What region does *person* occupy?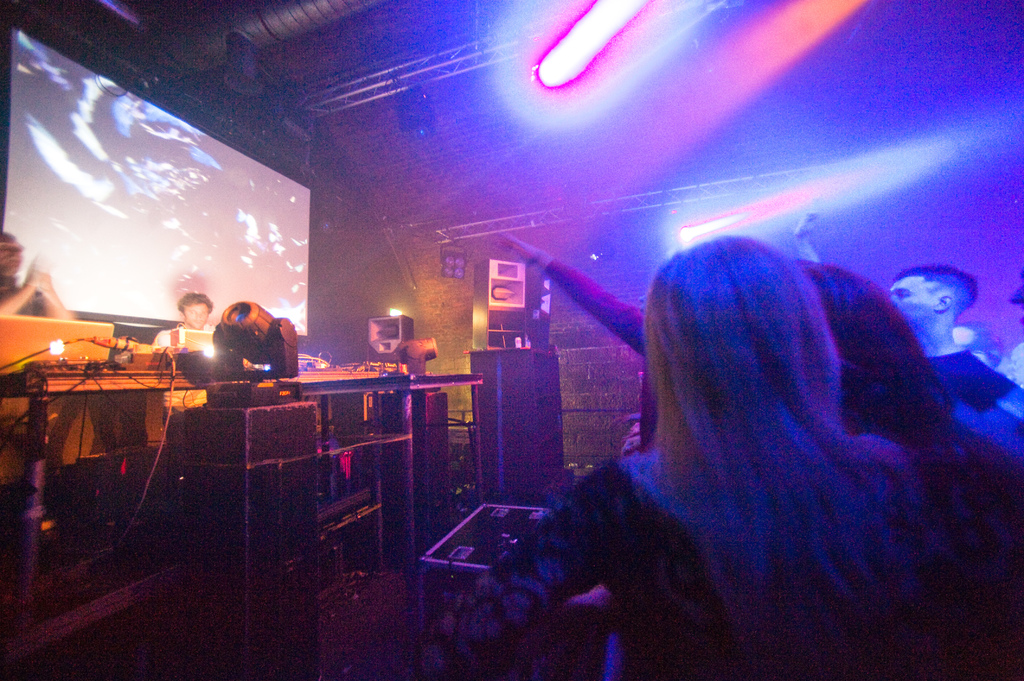
bbox=(499, 230, 1023, 680).
